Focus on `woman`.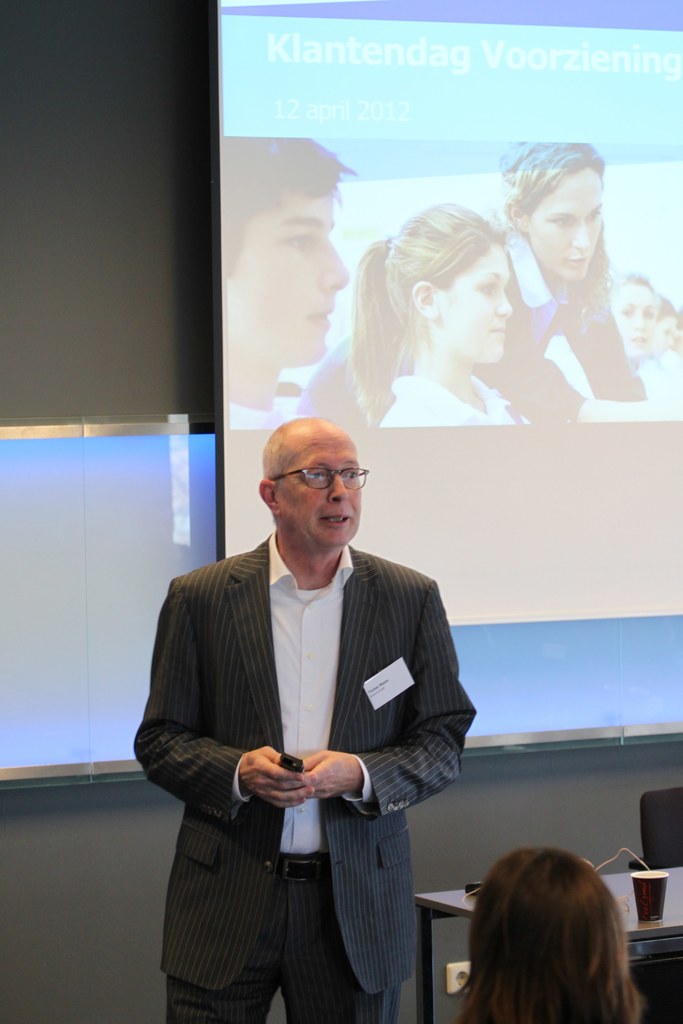
Focused at region(343, 204, 541, 428).
